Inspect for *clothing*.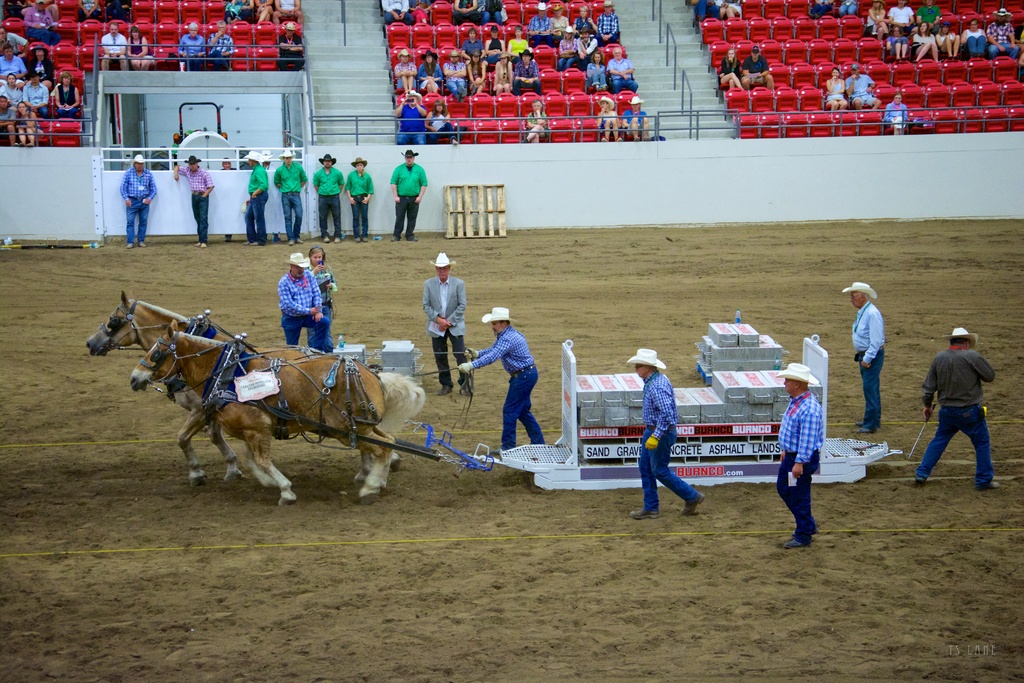
Inspection: (x1=305, y1=258, x2=333, y2=344).
